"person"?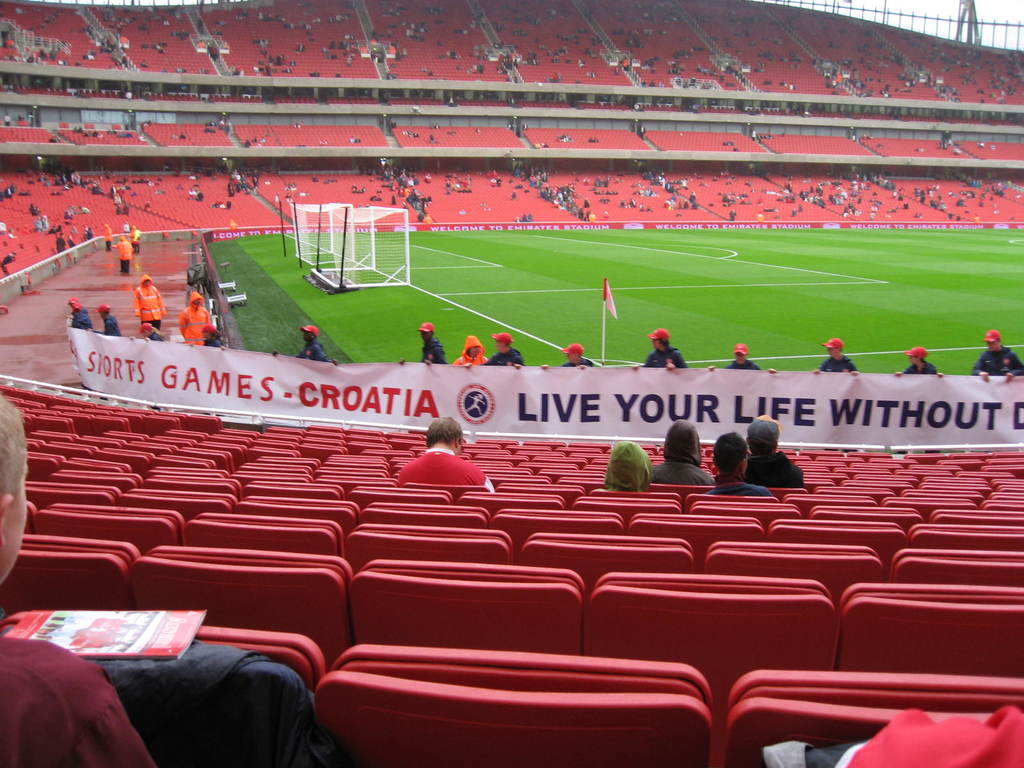
[x1=652, y1=418, x2=714, y2=488]
